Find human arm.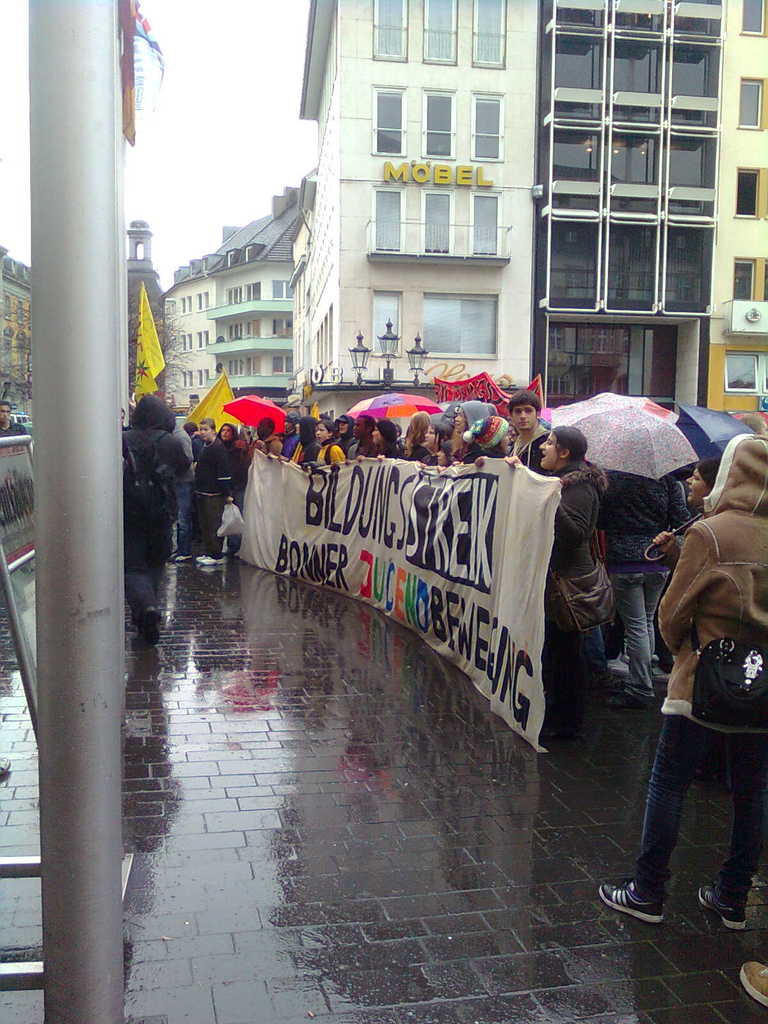
<box>380,447,389,460</box>.
